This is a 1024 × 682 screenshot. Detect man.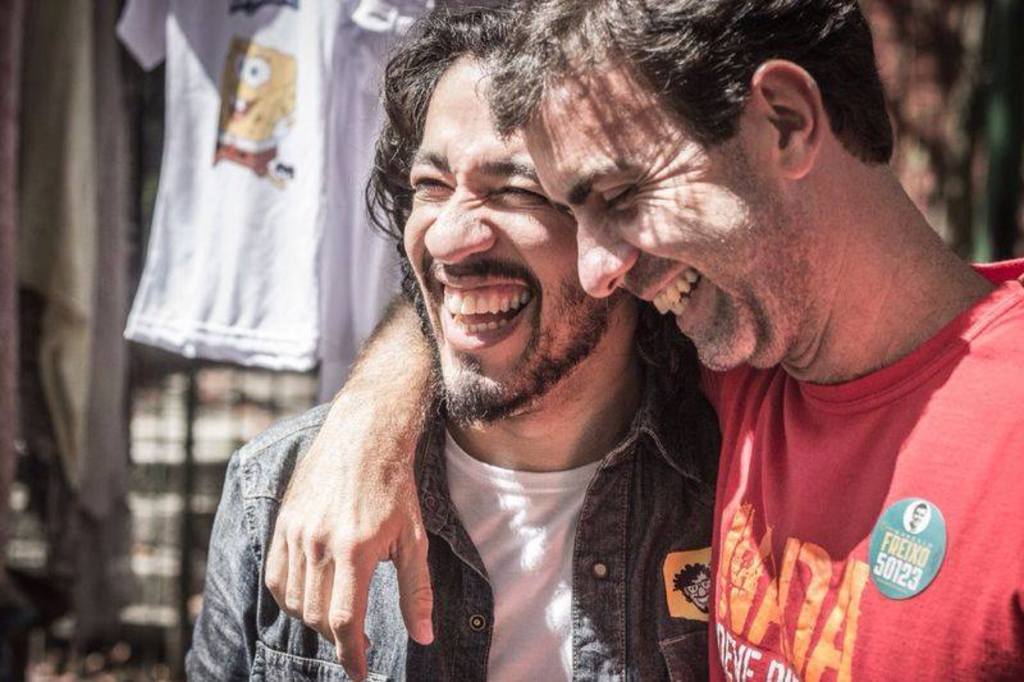
(x1=269, y1=0, x2=1023, y2=681).
